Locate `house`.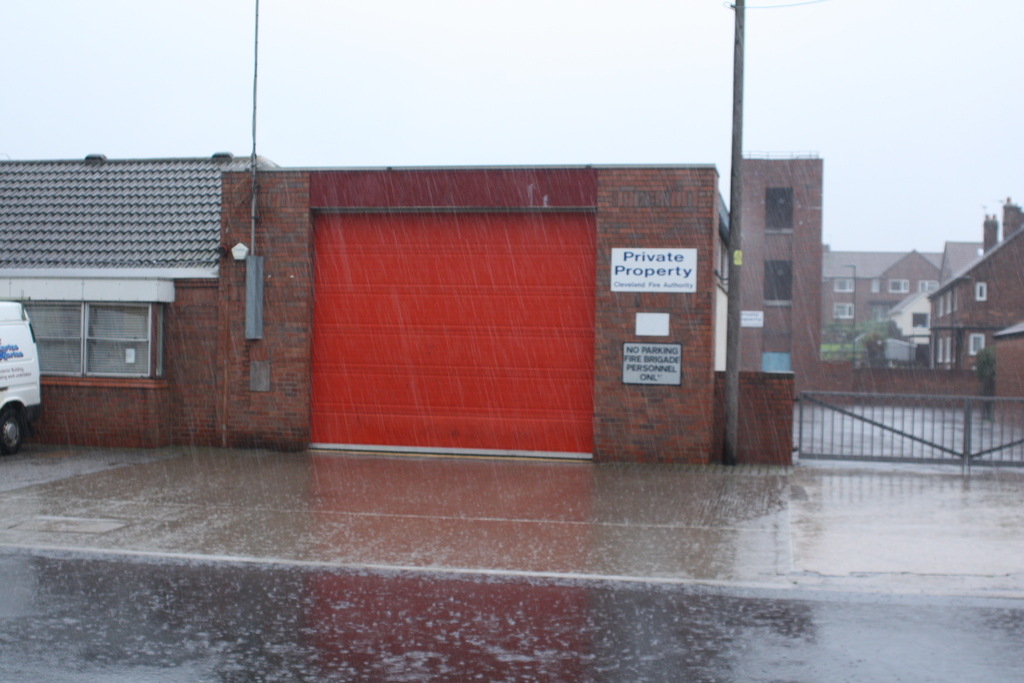
Bounding box: bbox=(926, 198, 1023, 368).
